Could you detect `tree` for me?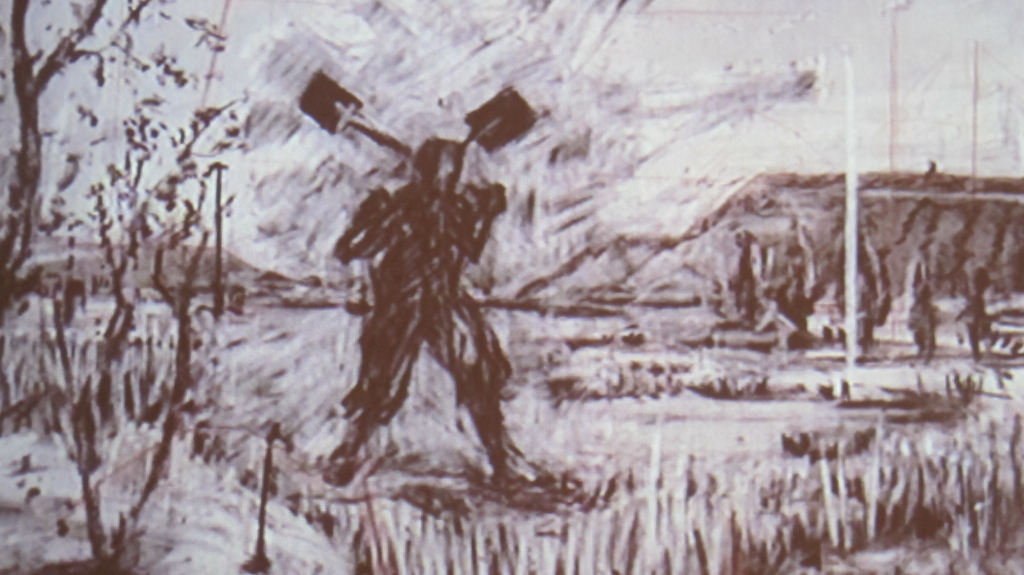
Detection result: select_region(0, 0, 266, 289).
